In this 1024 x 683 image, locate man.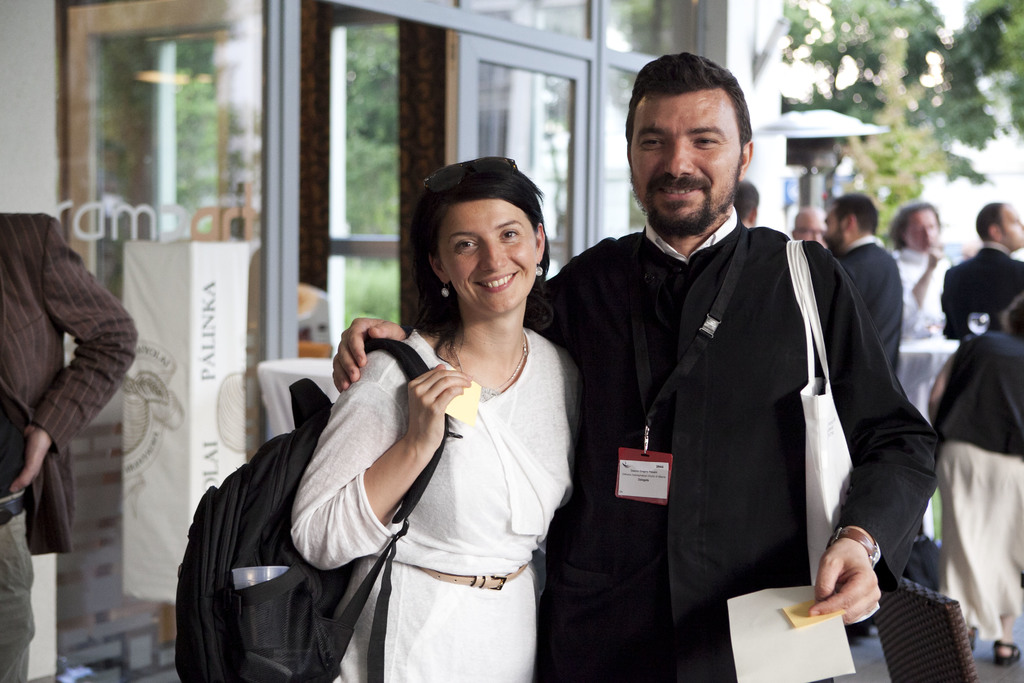
Bounding box: {"left": 823, "top": 197, "right": 900, "bottom": 387}.
